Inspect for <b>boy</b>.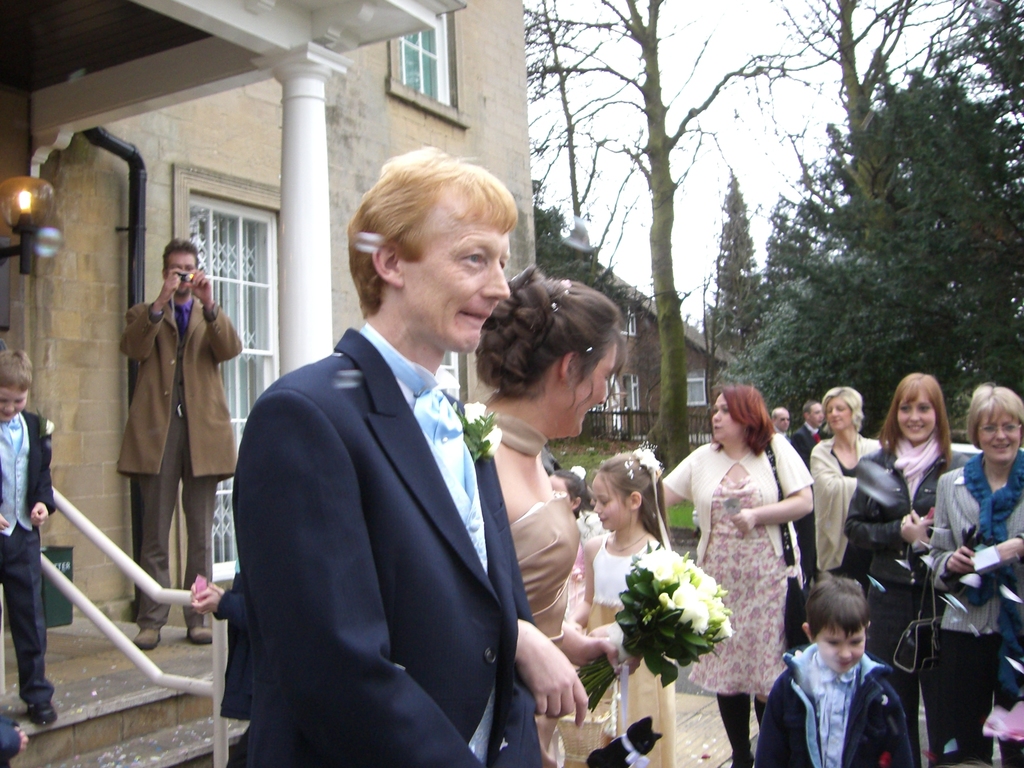
Inspection: 0 343 64 724.
